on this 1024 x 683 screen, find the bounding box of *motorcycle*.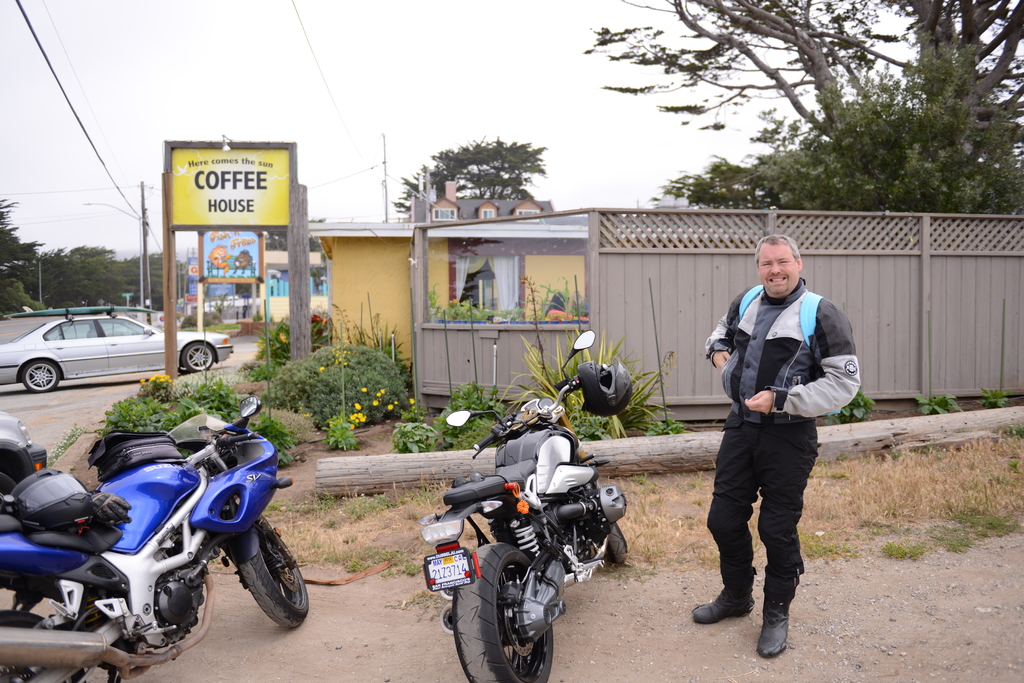
Bounding box: region(0, 396, 308, 682).
